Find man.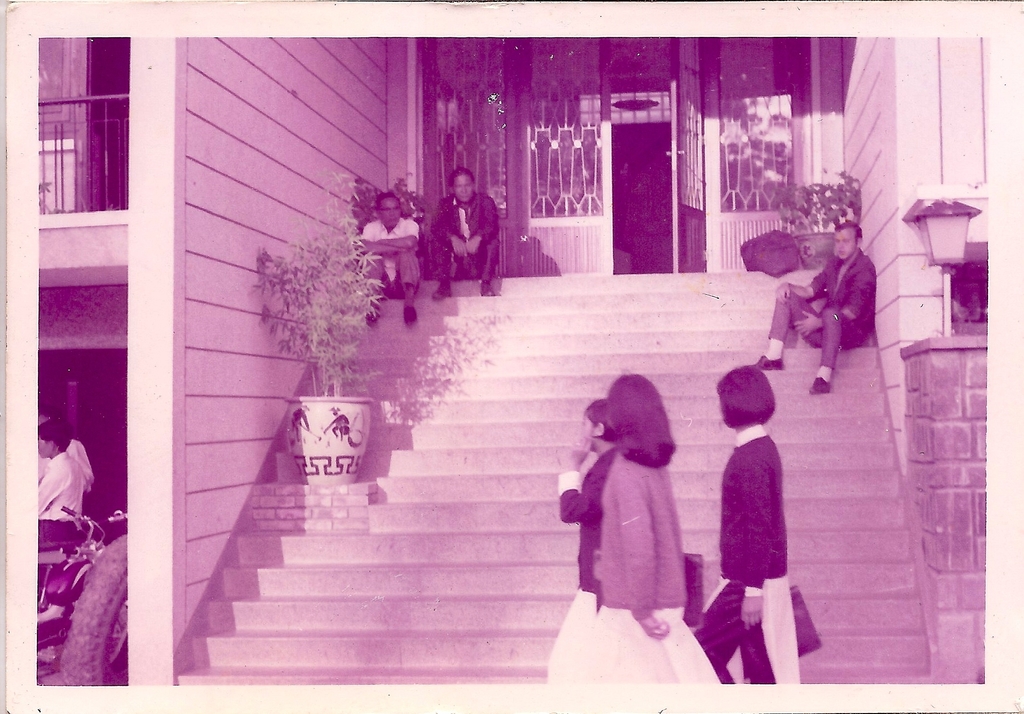
l=438, t=167, r=504, b=293.
